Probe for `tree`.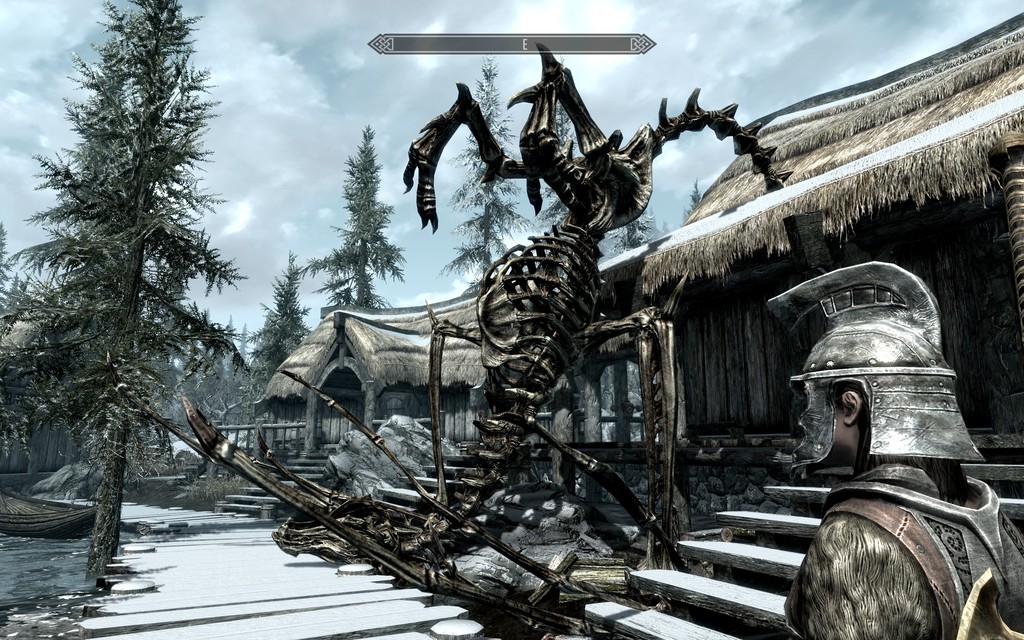
Probe result: BBox(610, 204, 664, 253).
